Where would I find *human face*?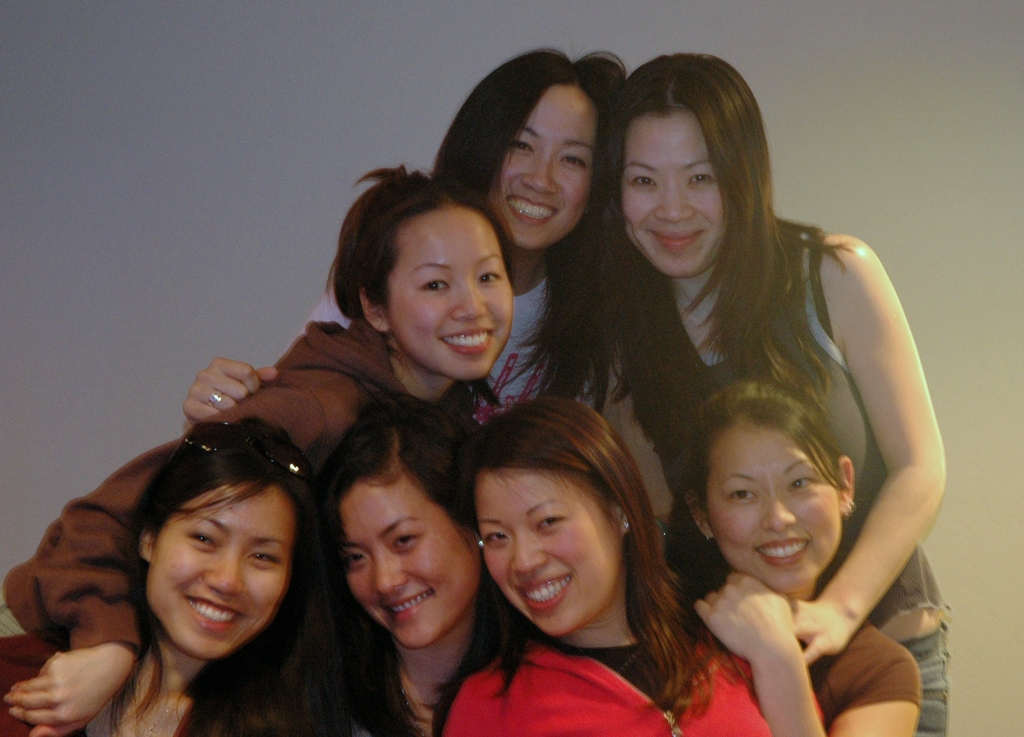
At box=[145, 485, 294, 659].
